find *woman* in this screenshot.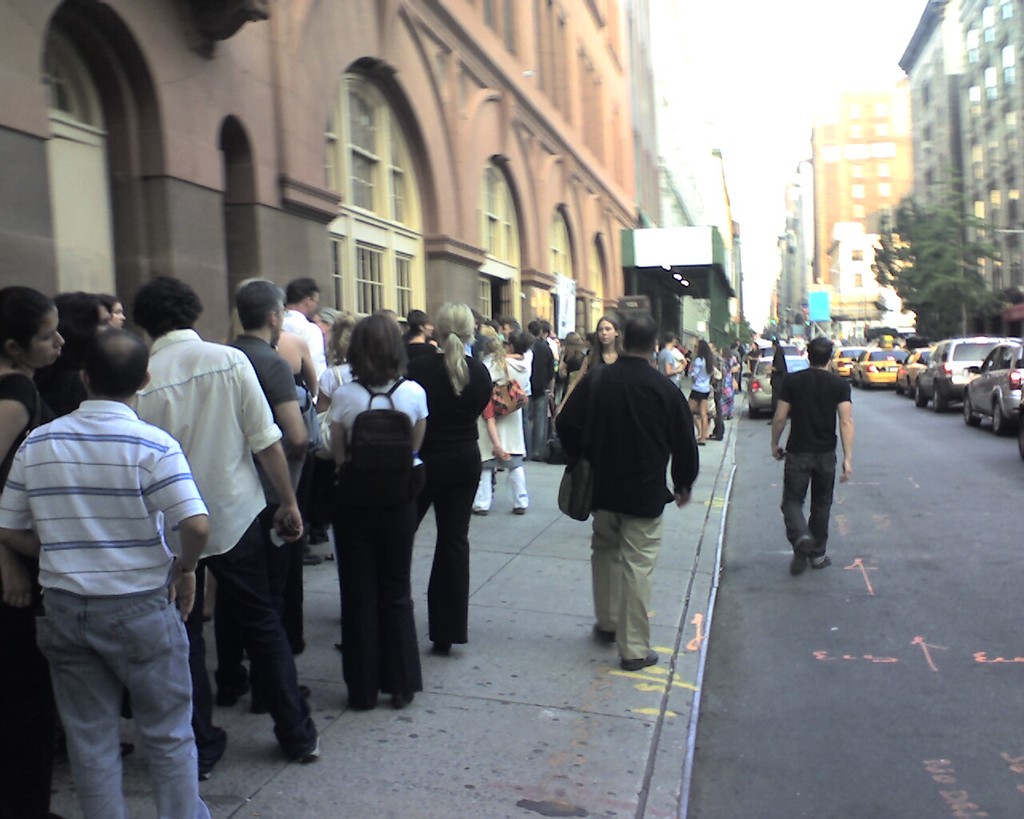
The bounding box for *woman* is bbox=[556, 319, 622, 406].
